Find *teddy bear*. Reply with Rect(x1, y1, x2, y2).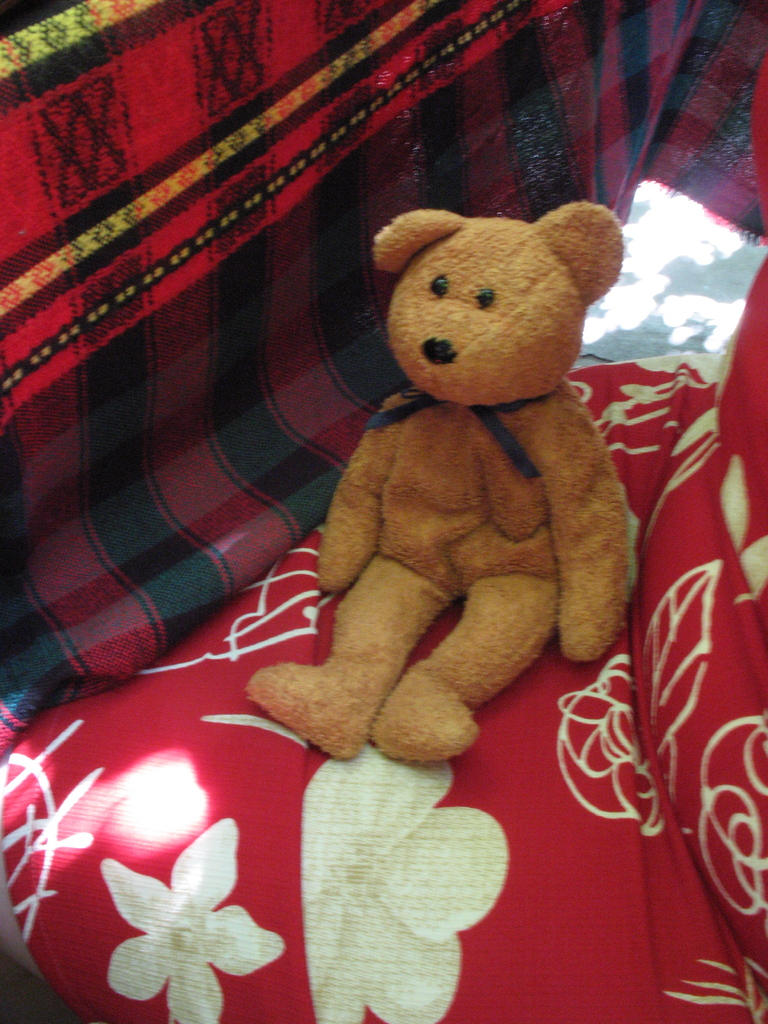
Rect(242, 204, 634, 767).
